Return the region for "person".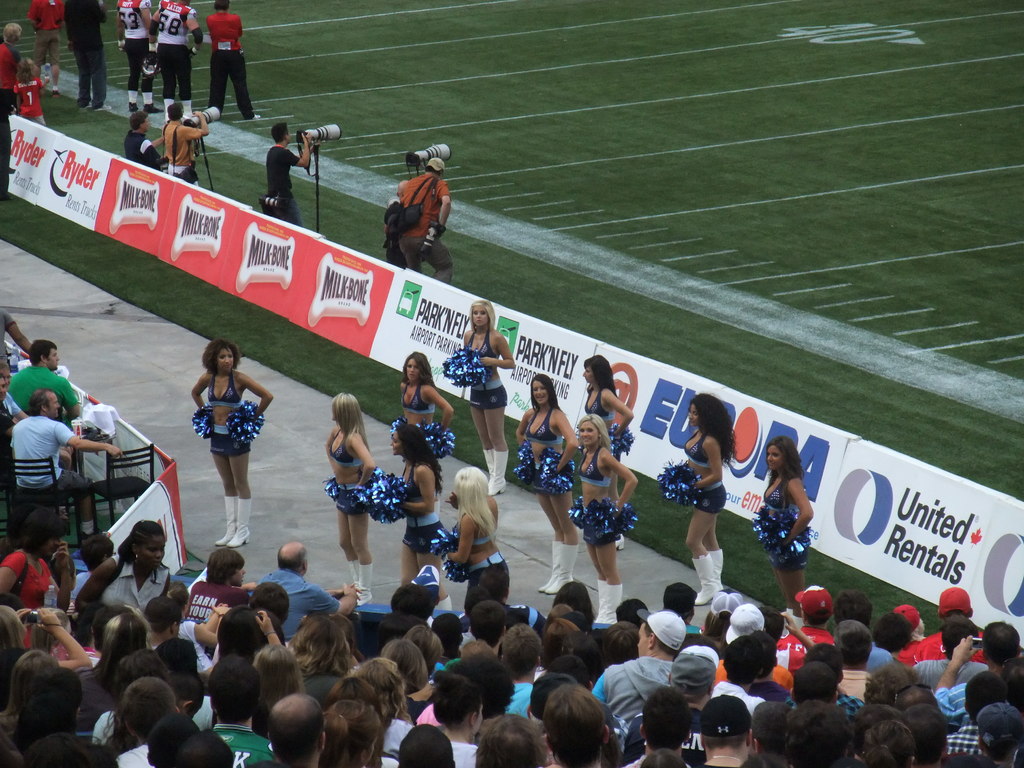
Rect(120, 108, 170, 172).
